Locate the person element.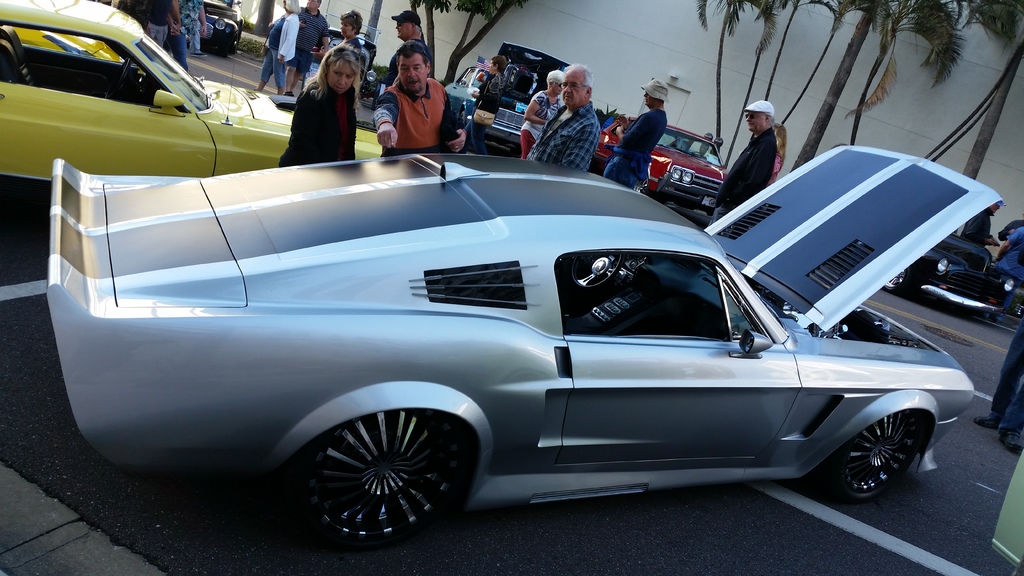
Element bbox: pyautogui.locateOnScreen(252, 0, 298, 96).
